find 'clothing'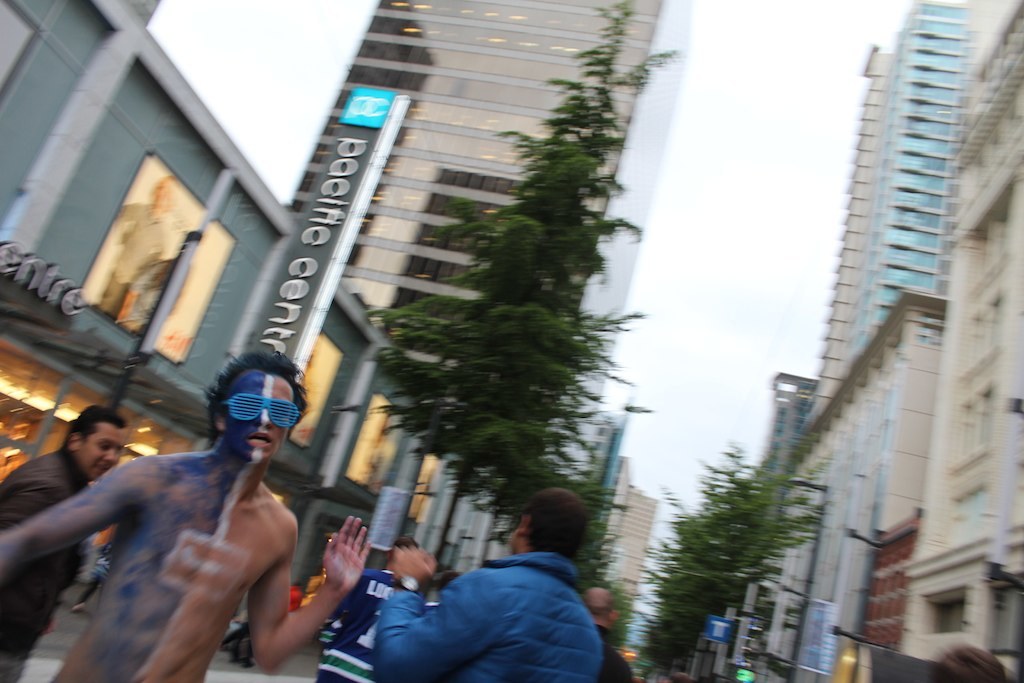
222 583 301 661
